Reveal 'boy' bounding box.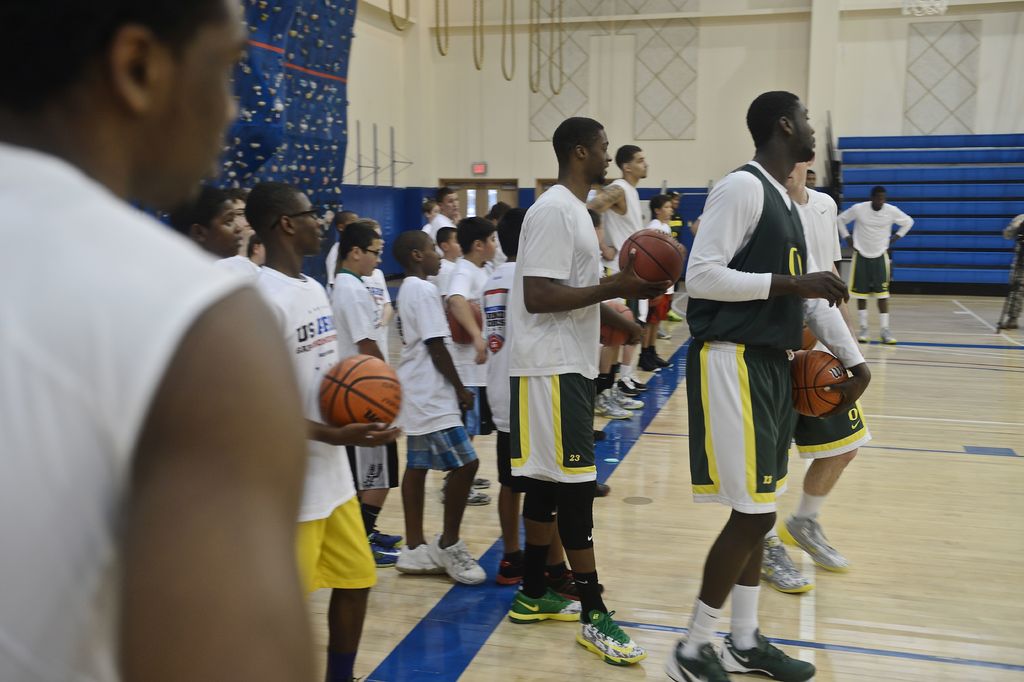
Revealed: box(490, 199, 508, 265).
